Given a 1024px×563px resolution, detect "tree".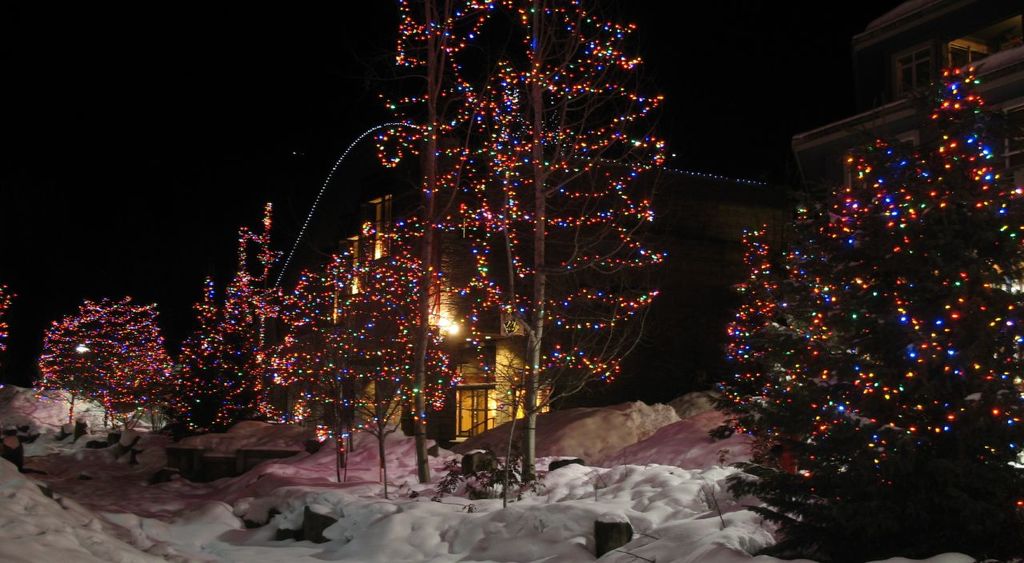
(0, 283, 16, 385).
